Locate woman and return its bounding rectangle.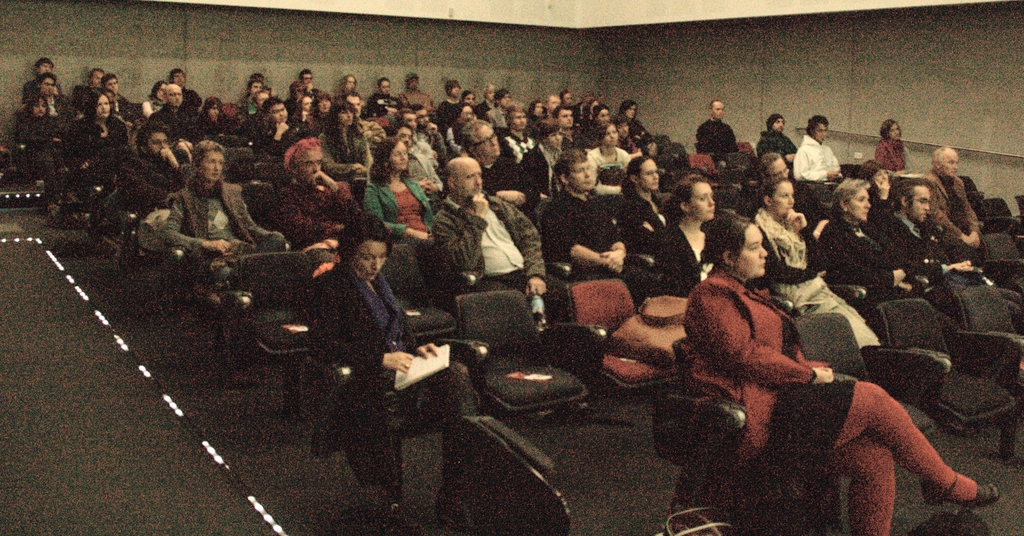
box(534, 120, 561, 170).
